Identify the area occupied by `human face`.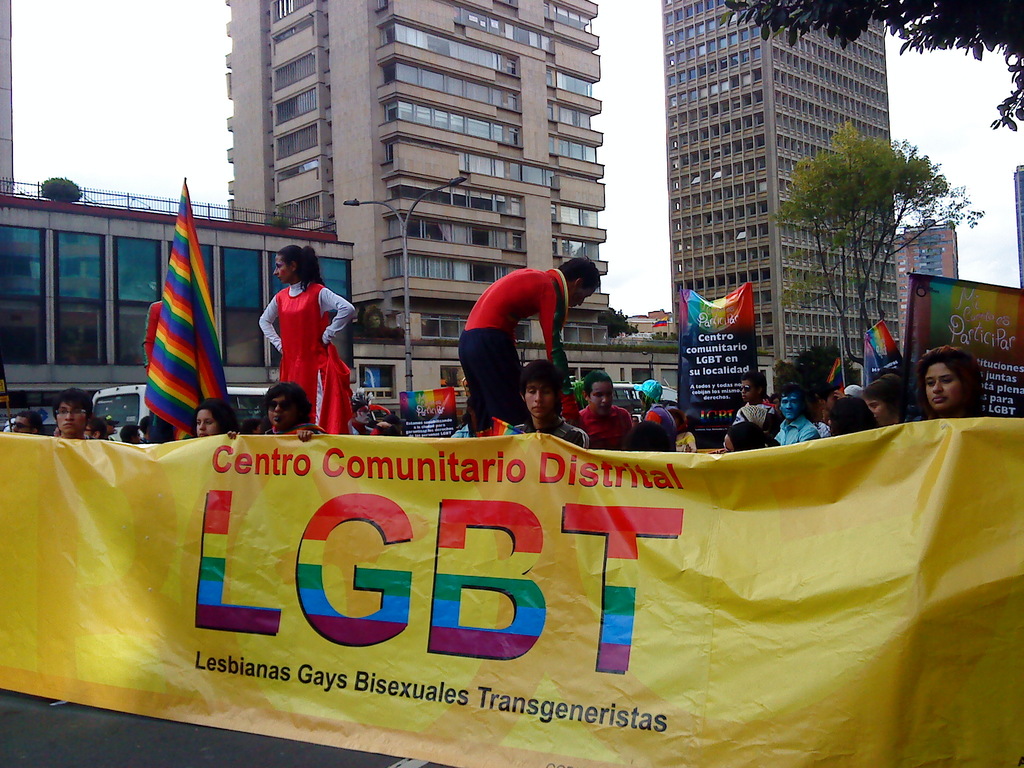
Area: {"x1": 780, "y1": 392, "x2": 799, "y2": 417}.
